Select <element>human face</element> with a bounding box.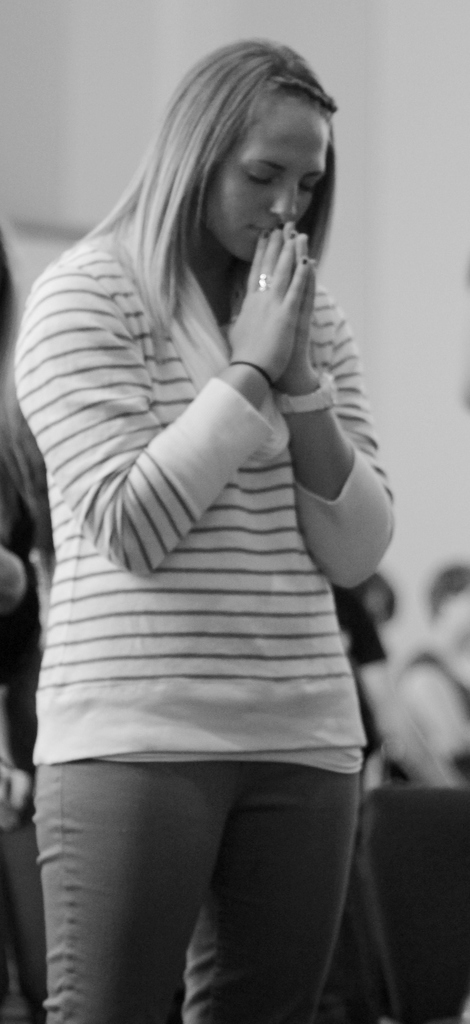
{"x1": 204, "y1": 101, "x2": 331, "y2": 264}.
